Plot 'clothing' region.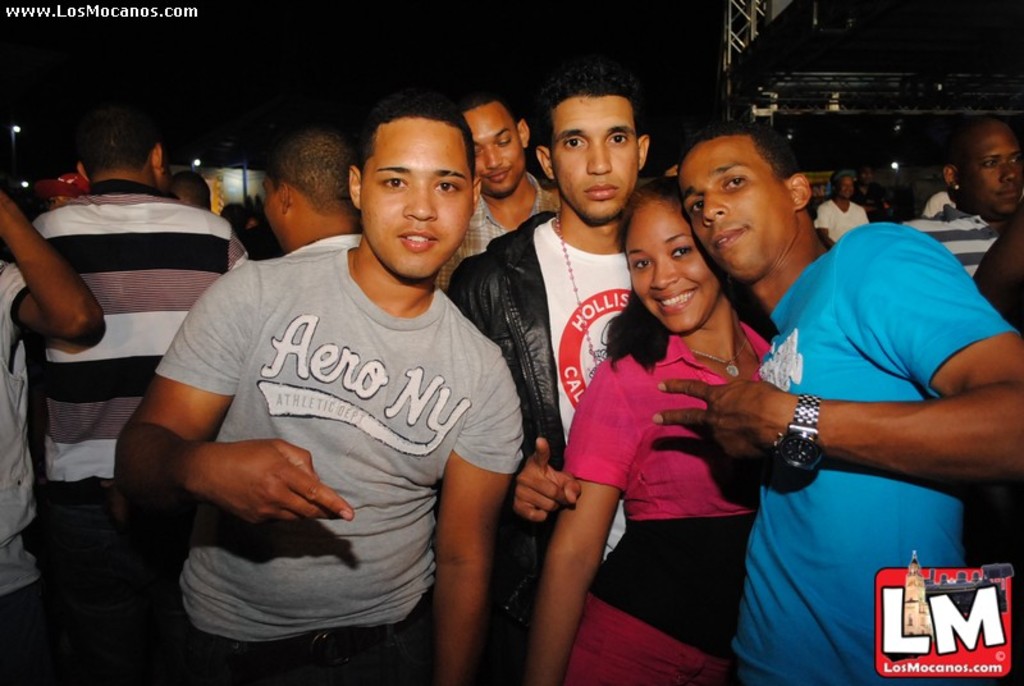
Plotted at detection(17, 177, 251, 685).
